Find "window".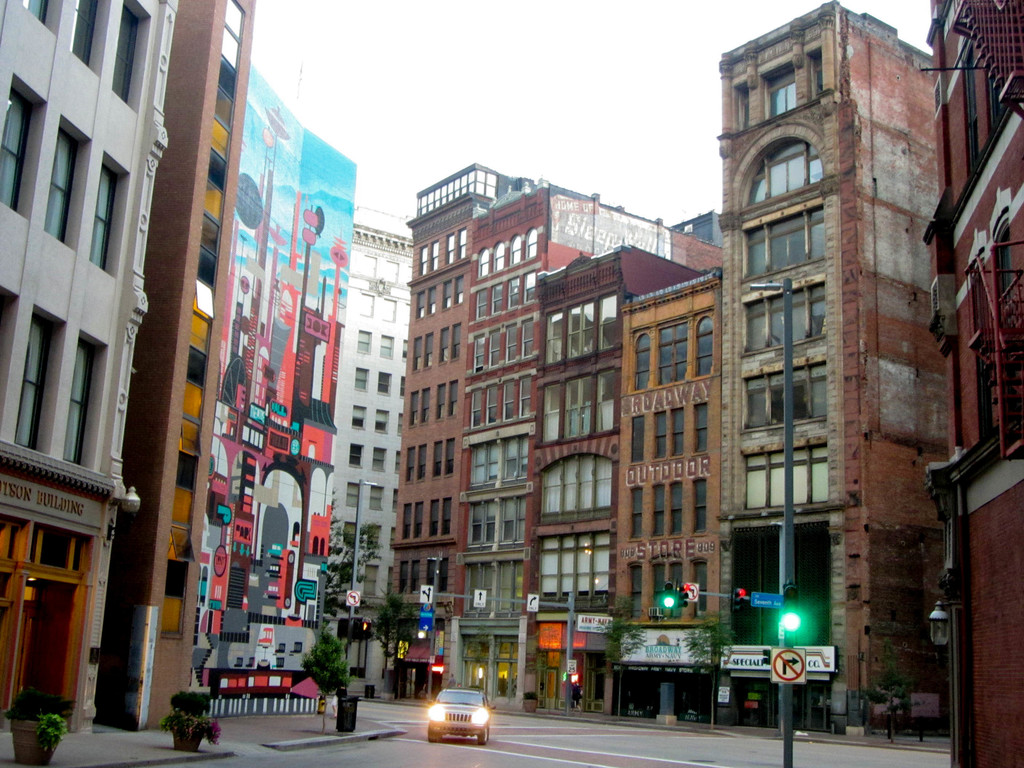
crop(534, 454, 613, 529).
